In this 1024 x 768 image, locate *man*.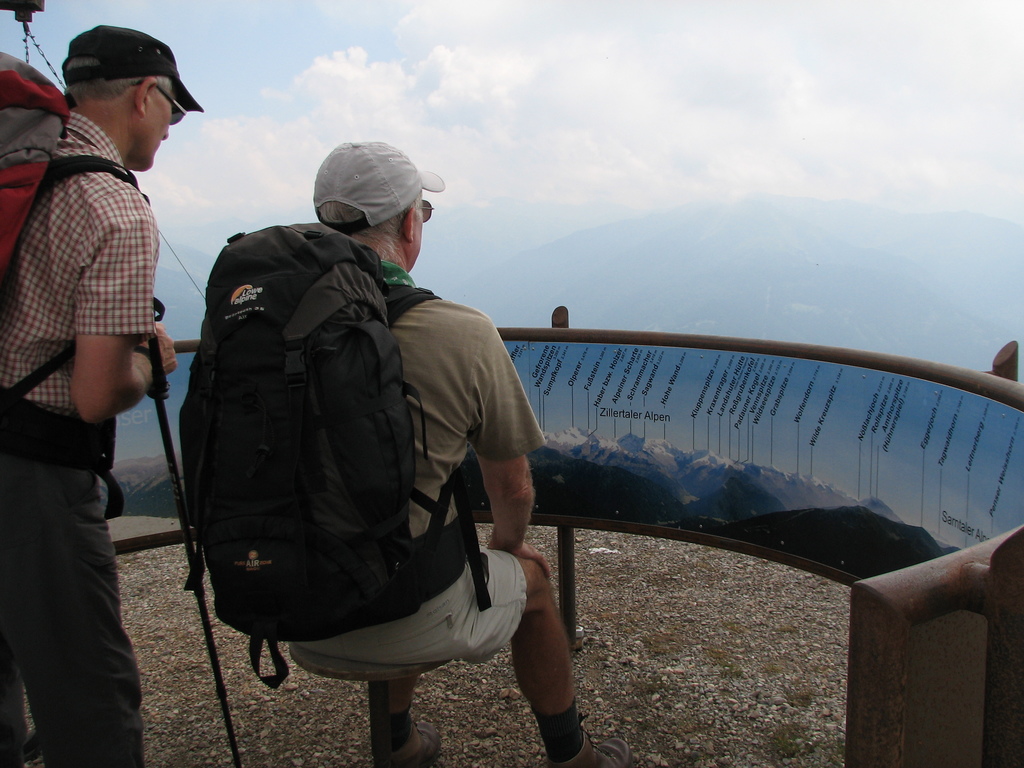
Bounding box: detection(308, 140, 632, 767).
